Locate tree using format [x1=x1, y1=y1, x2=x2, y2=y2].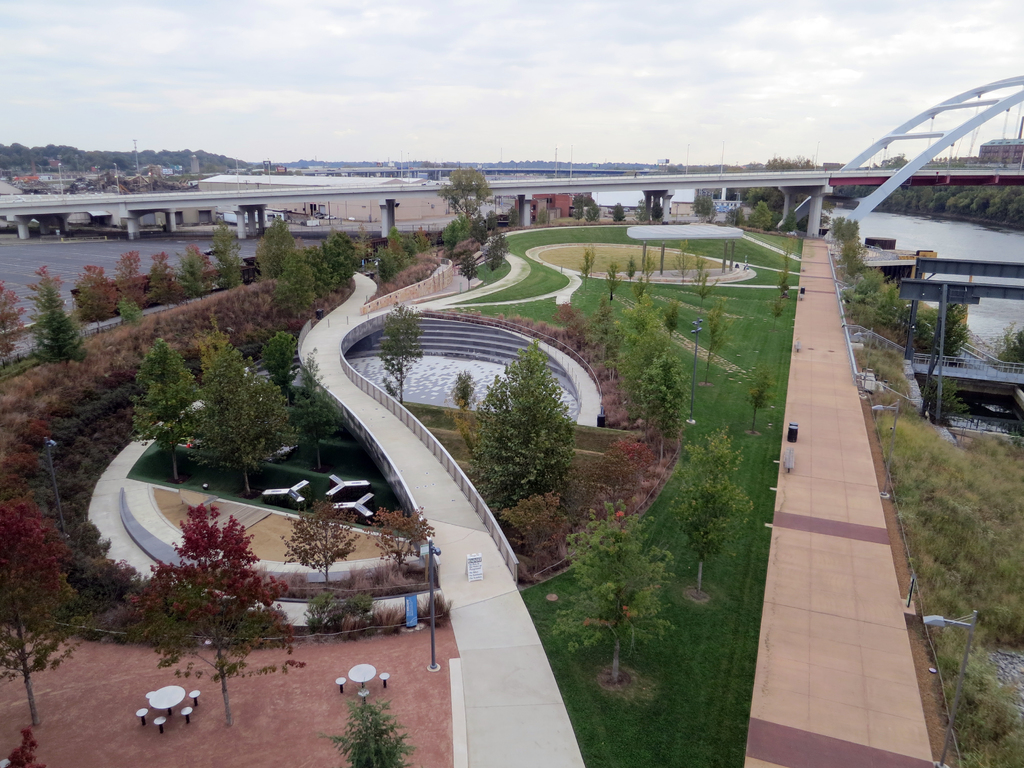
[x1=458, y1=343, x2=580, y2=518].
